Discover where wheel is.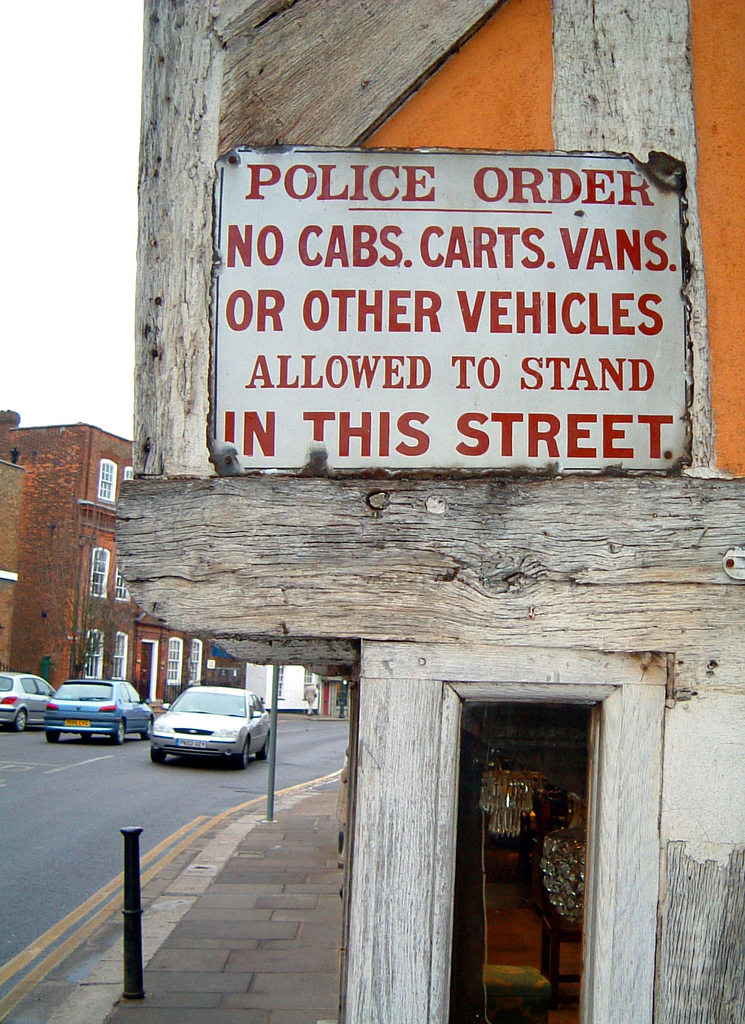
Discovered at x1=255 y1=737 x2=270 y2=761.
